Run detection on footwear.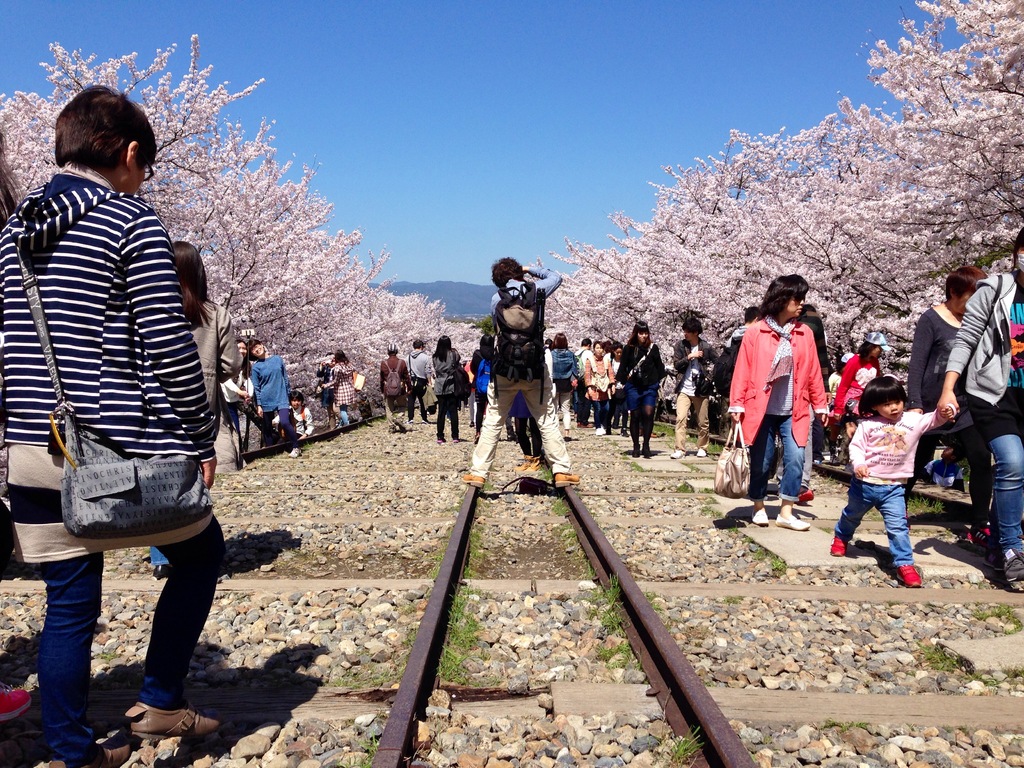
Result: bbox(753, 506, 772, 525).
